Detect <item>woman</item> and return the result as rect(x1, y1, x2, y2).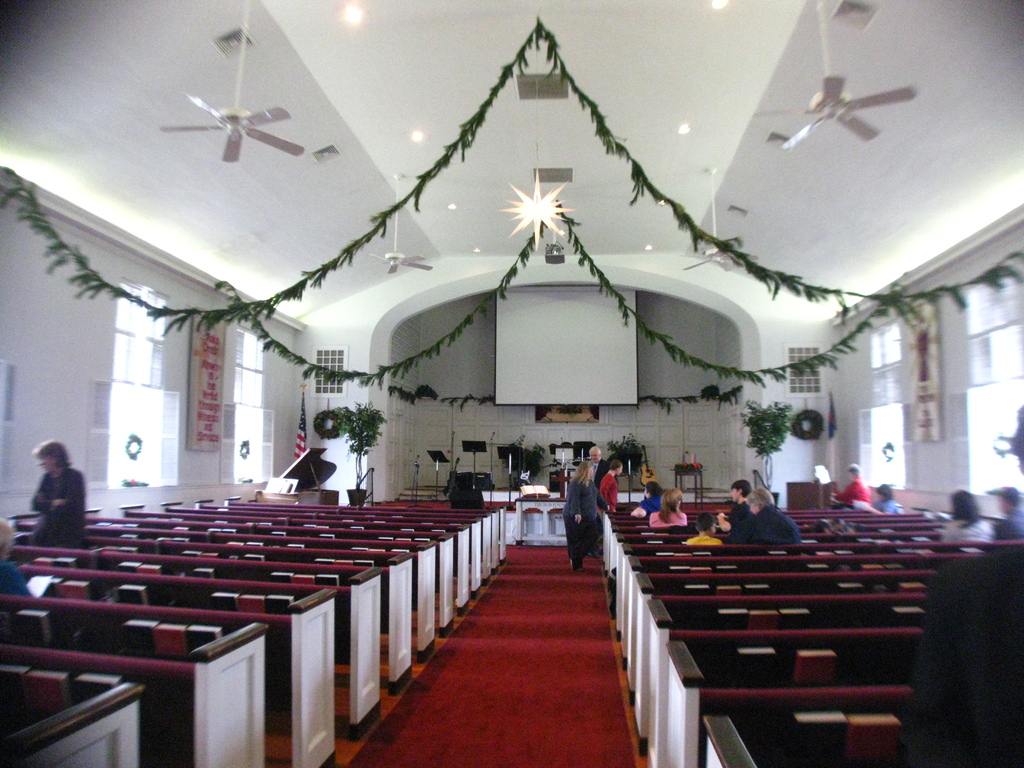
rect(11, 444, 93, 551).
